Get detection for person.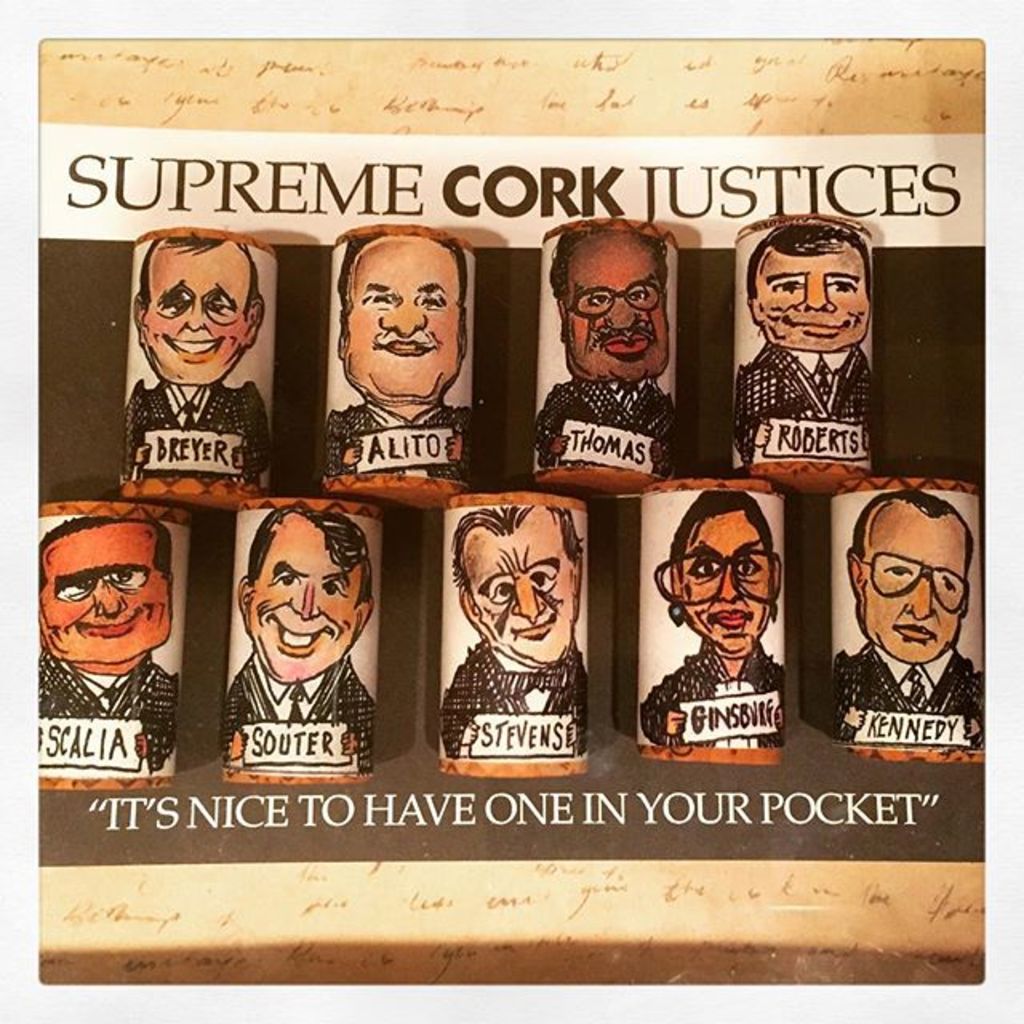
Detection: [left=534, top=232, right=675, bottom=469].
